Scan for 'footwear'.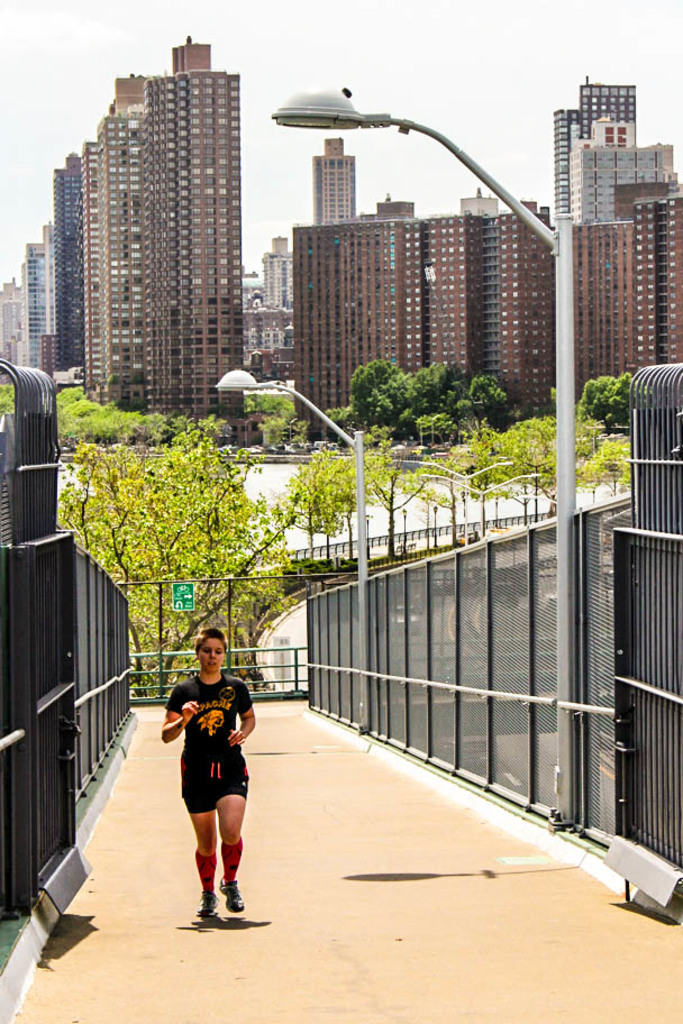
Scan result: Rect(197, 889, 217, 920).
